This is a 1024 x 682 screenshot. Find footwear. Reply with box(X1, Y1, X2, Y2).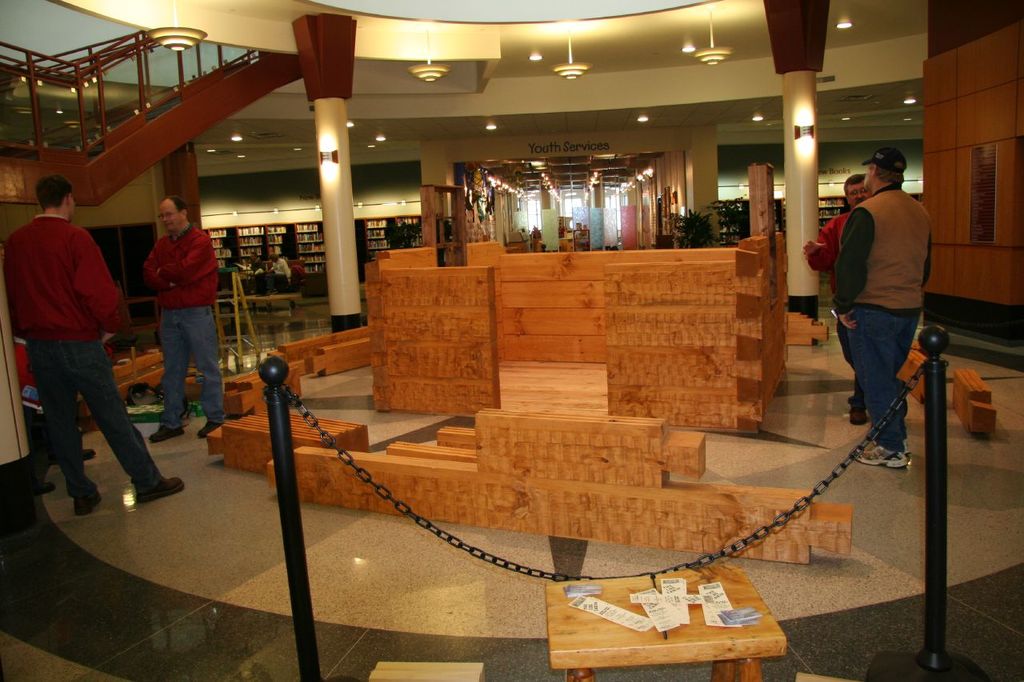
box(82, 449, 96, 461).
